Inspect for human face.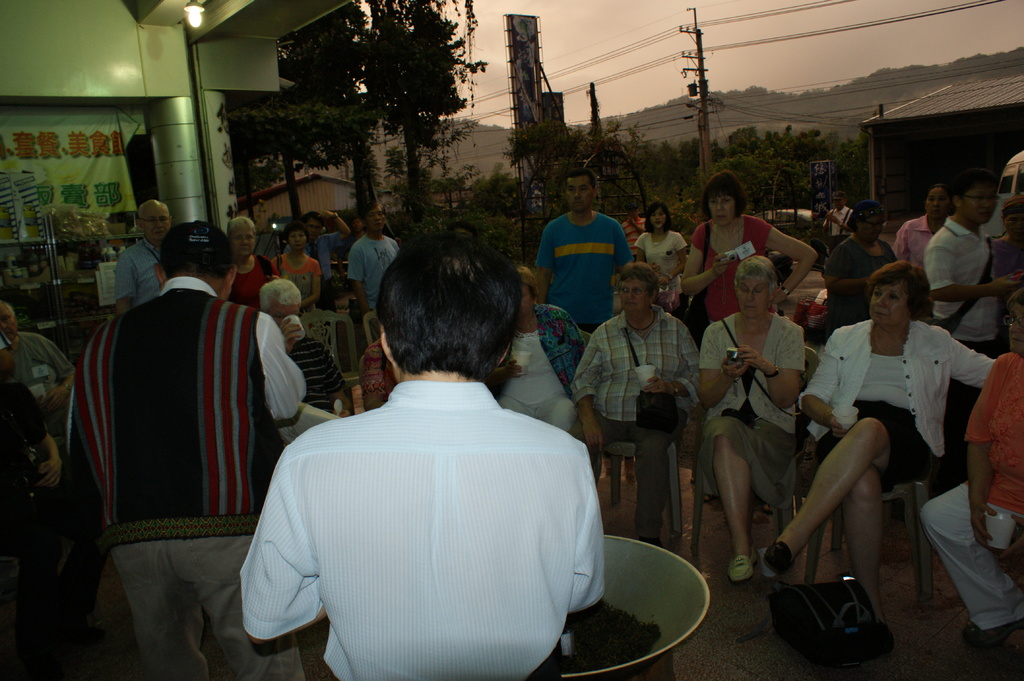
Inspection: <region>873, 280, 912, 332</region>.
